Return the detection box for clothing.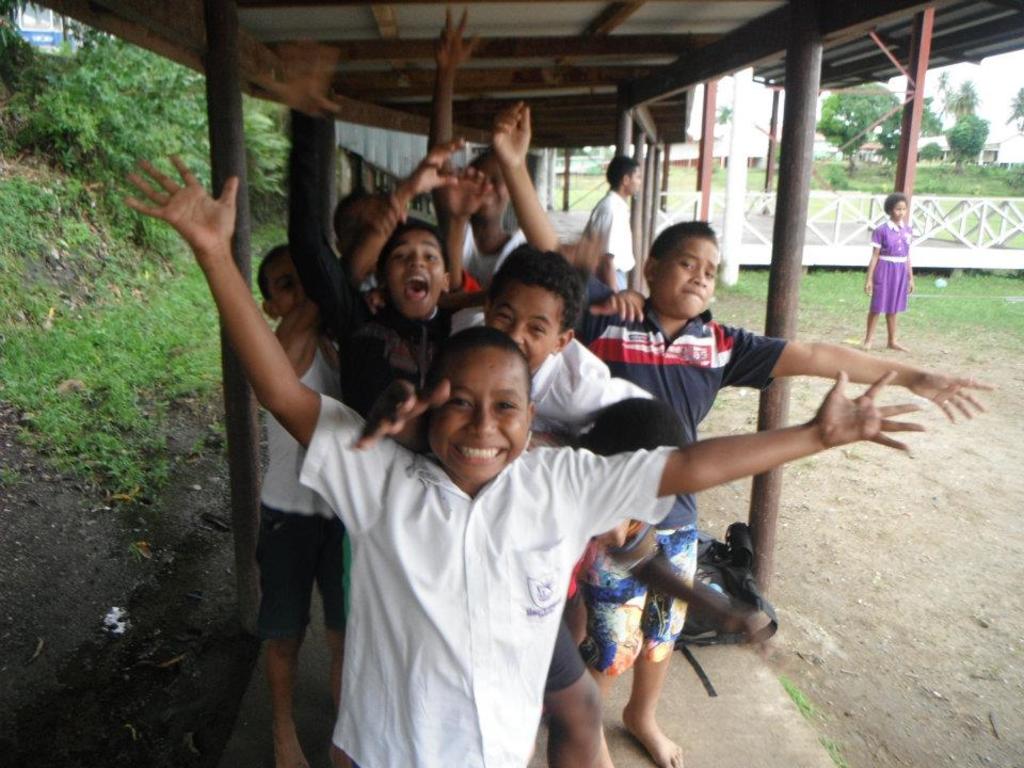
detection(870, 219, 908, 310).
